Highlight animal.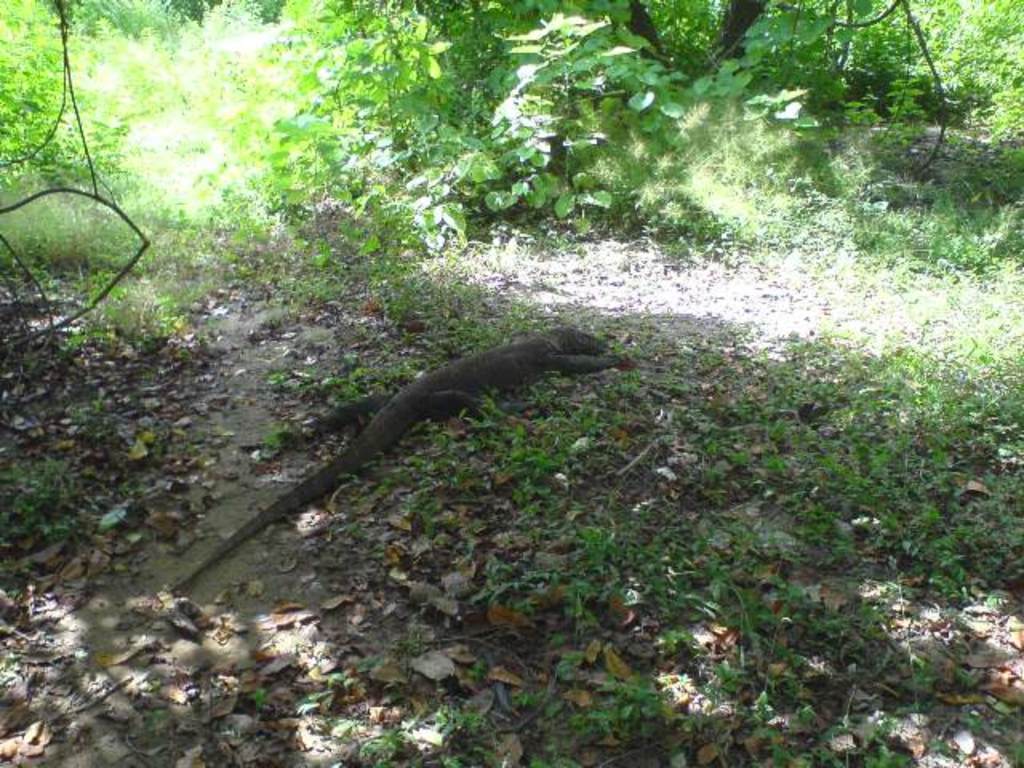
Highlighted region: [165, 323, 622, 597].
